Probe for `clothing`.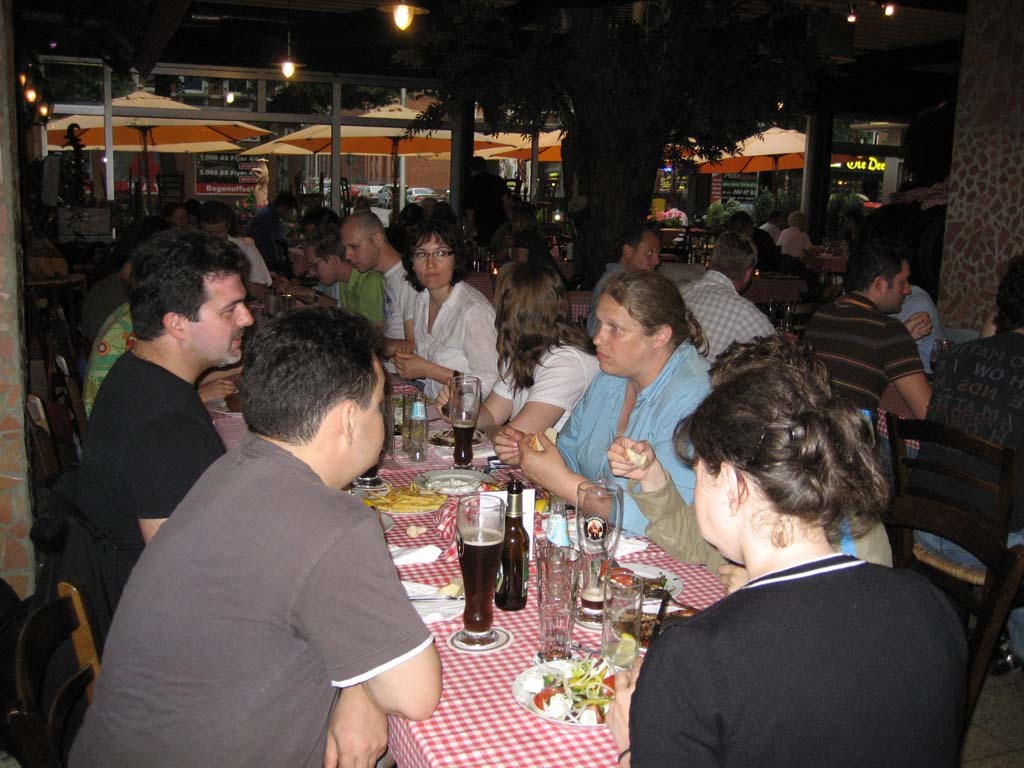
Probe result: left=72, top=201, right=1023, bottom=767.
